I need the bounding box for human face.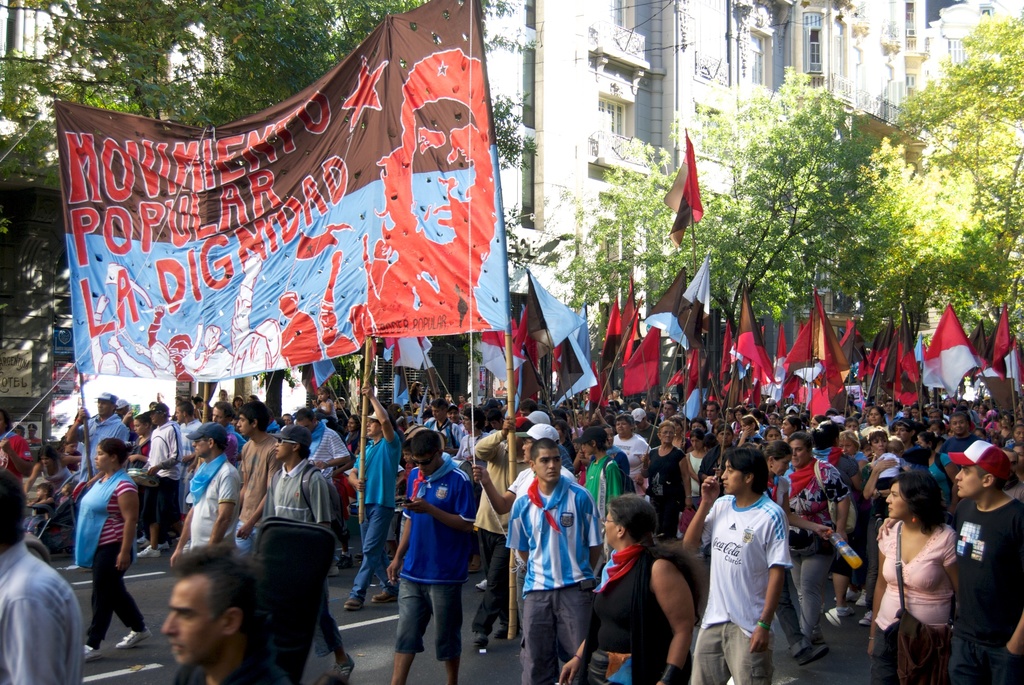
Here it is: pyautogui.locateOnScreen(412, 453, 440, 478).
